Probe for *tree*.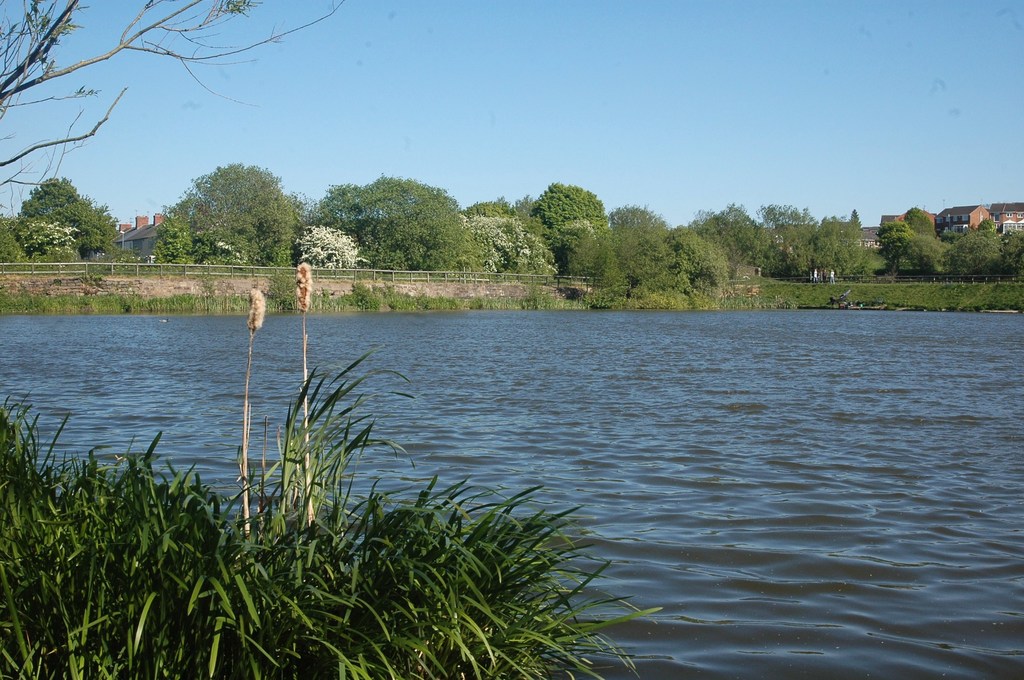
Probe result: <region>880, 232, 930, 274</region>.
